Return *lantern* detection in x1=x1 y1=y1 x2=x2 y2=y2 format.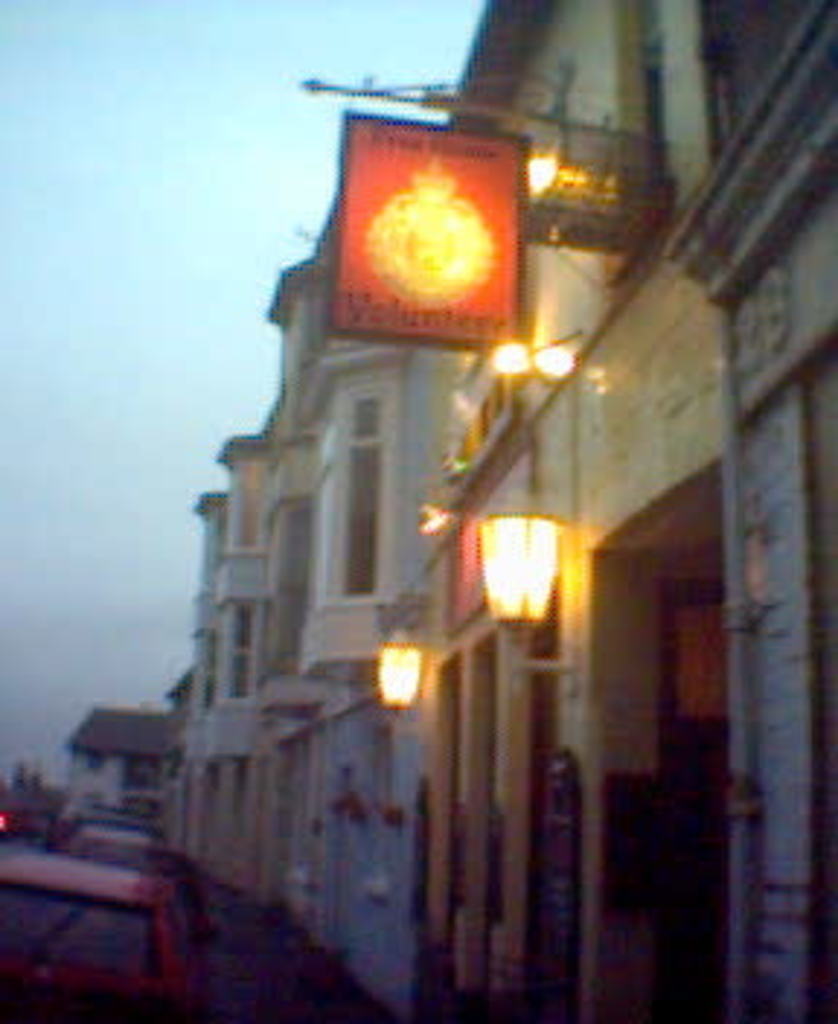
x1=378 y1=646 x2=428 y2=707.
